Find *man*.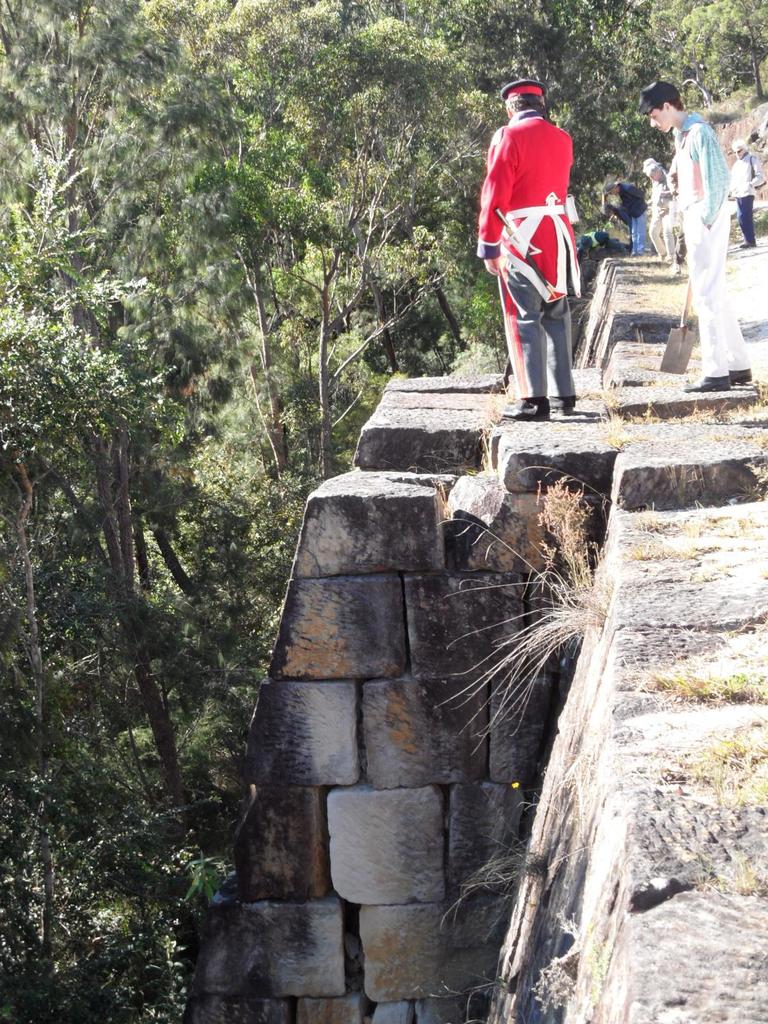
bbox(604, 179, 646, 254).
